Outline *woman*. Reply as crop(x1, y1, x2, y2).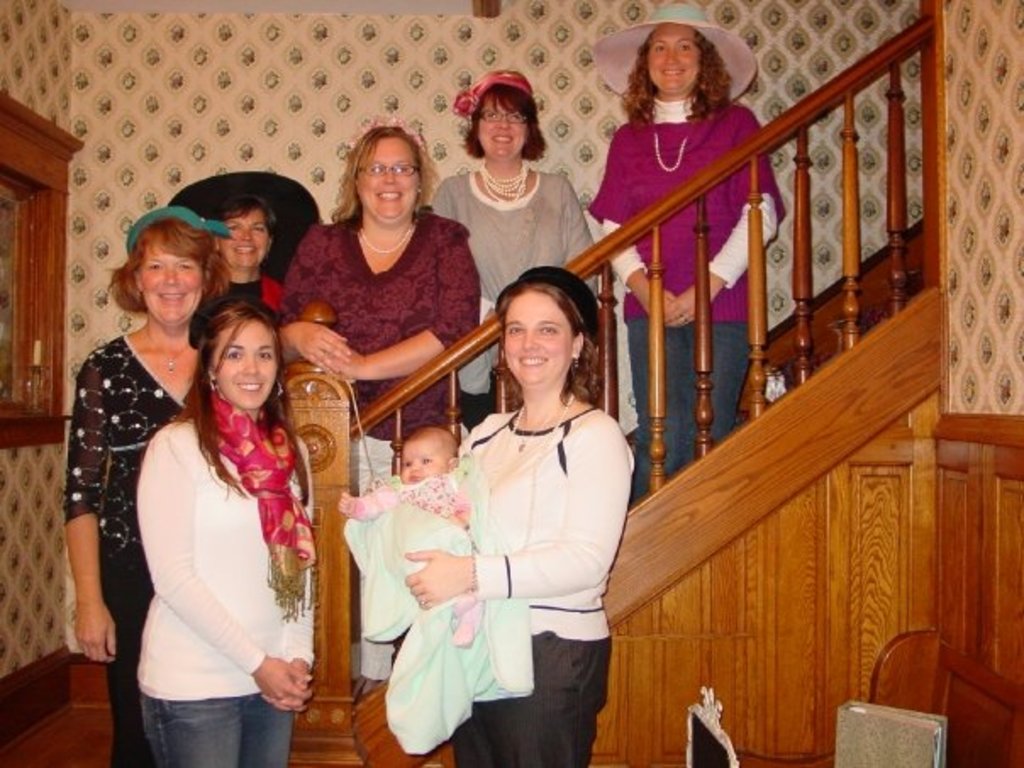
crop(590, 3, 785, 493).
